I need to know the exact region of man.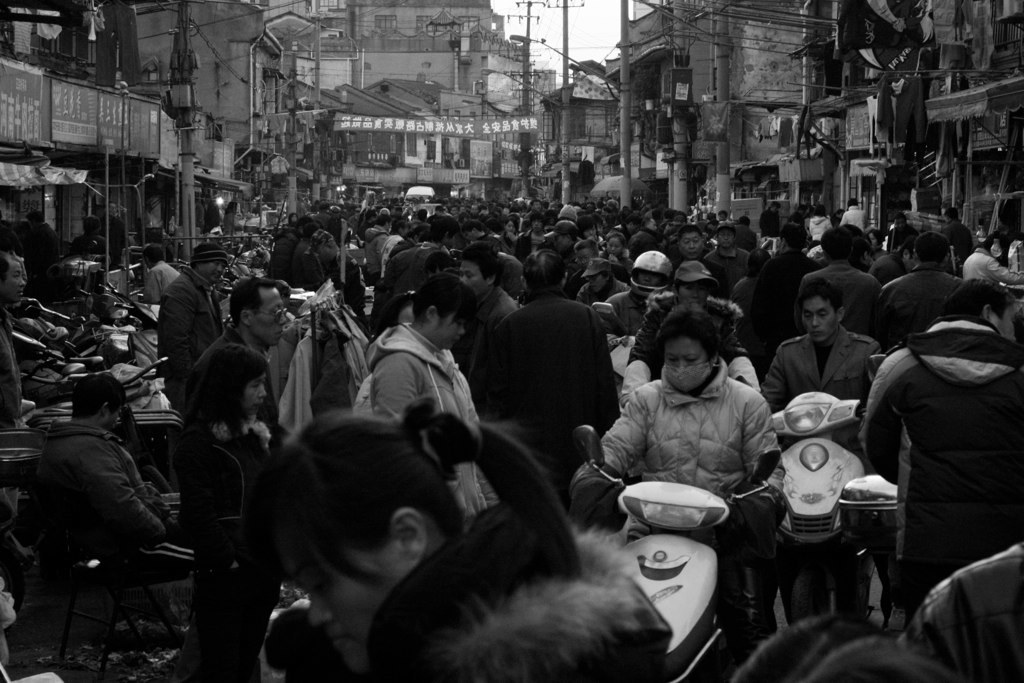
Region: <bbox>857, 280, 1023, 570</bbox>.
